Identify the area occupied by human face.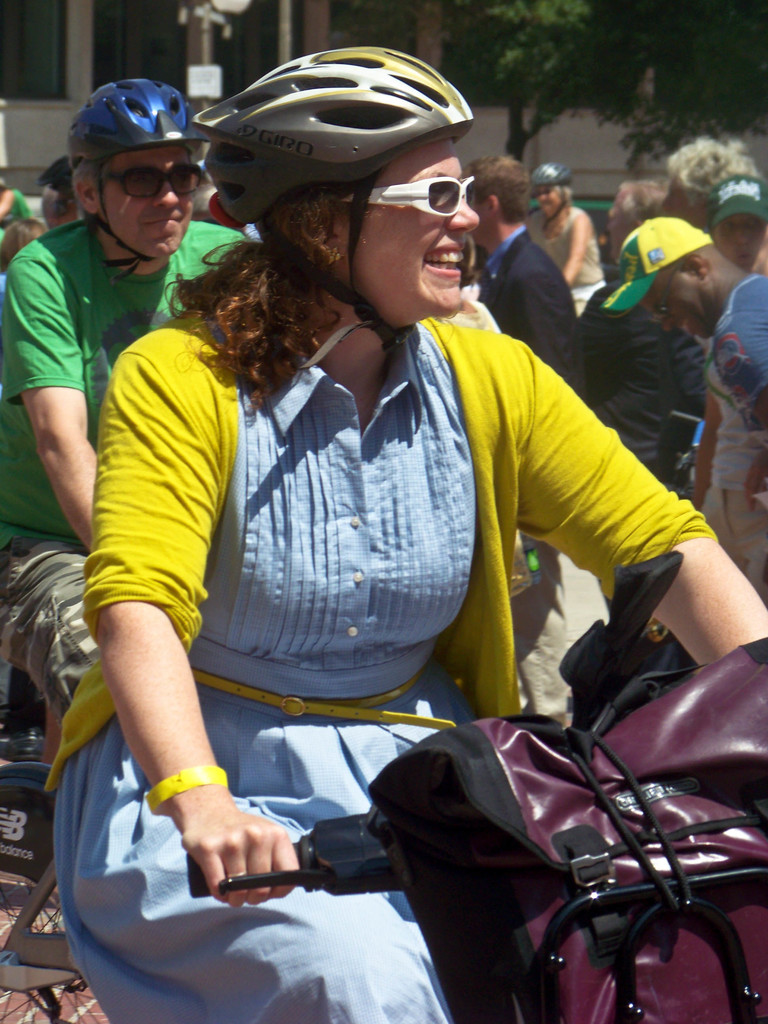
Area: <region>98, 148, 189, 255</region>.
